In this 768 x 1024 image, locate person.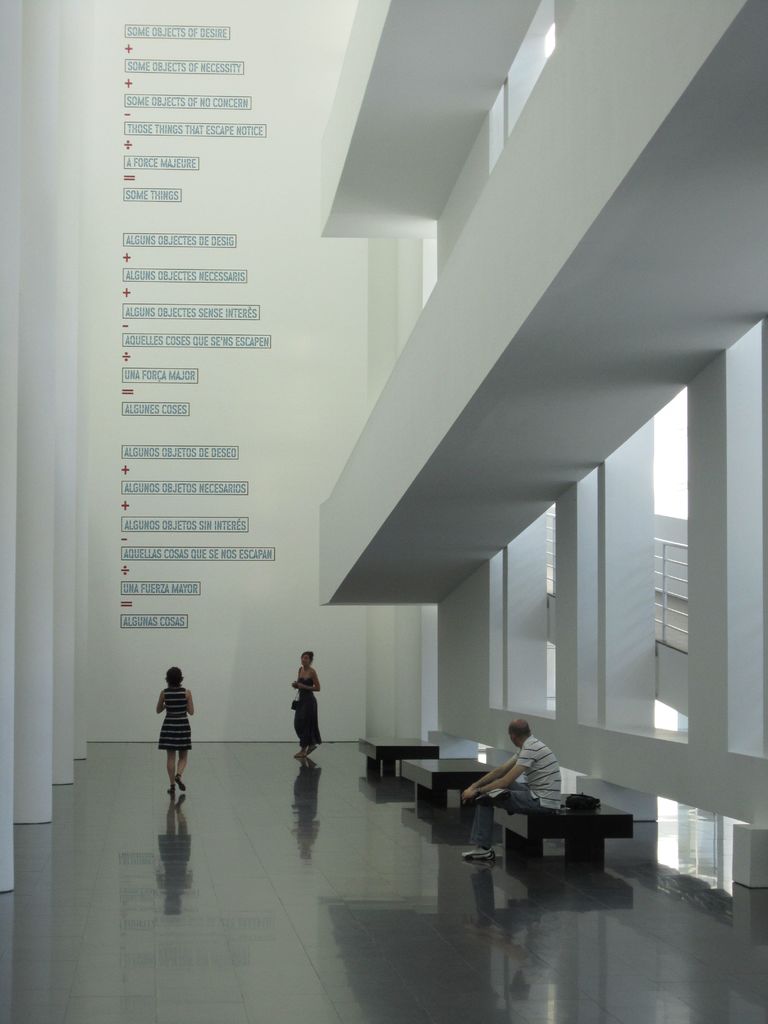
Bounding box: detection(152, 662, 193, 799).
